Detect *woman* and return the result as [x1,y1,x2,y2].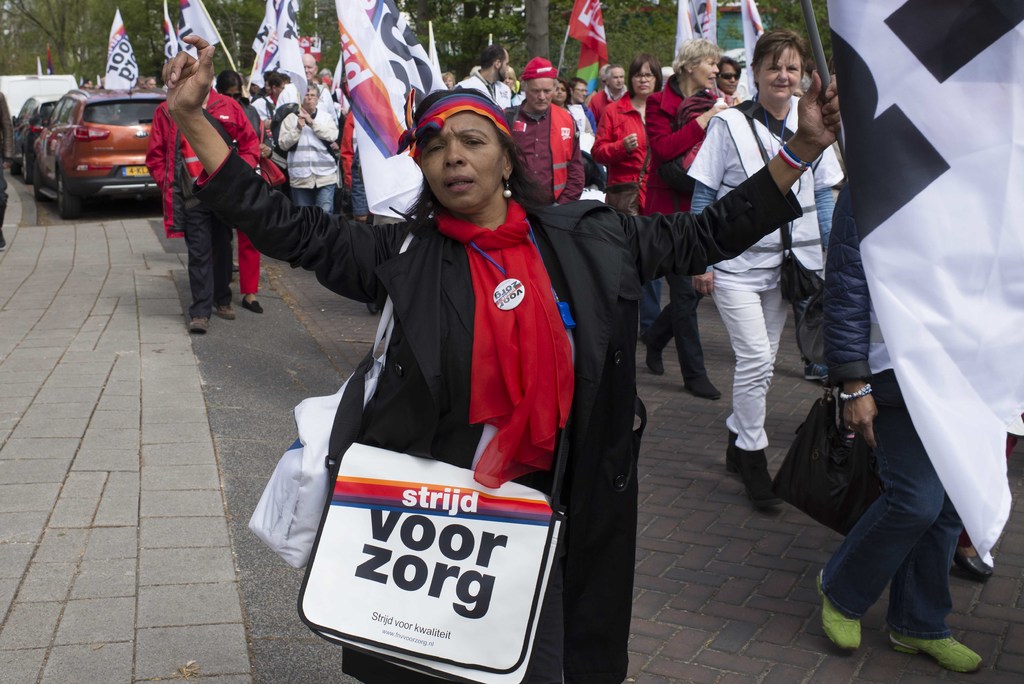
[685,27,846,506].
